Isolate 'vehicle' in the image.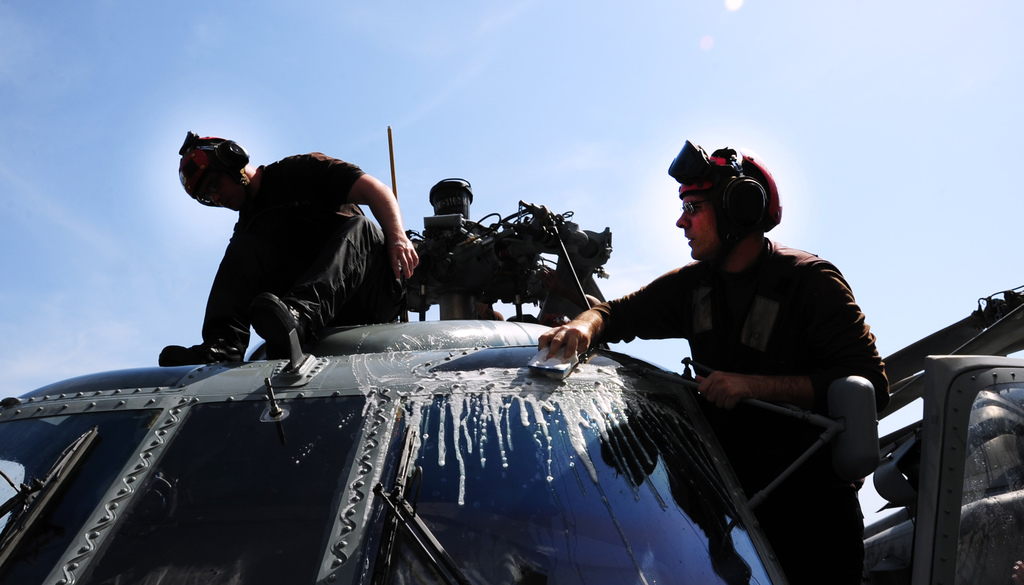
Isolated region: (x1=0, y1=279, x2=1023, y2=584).
